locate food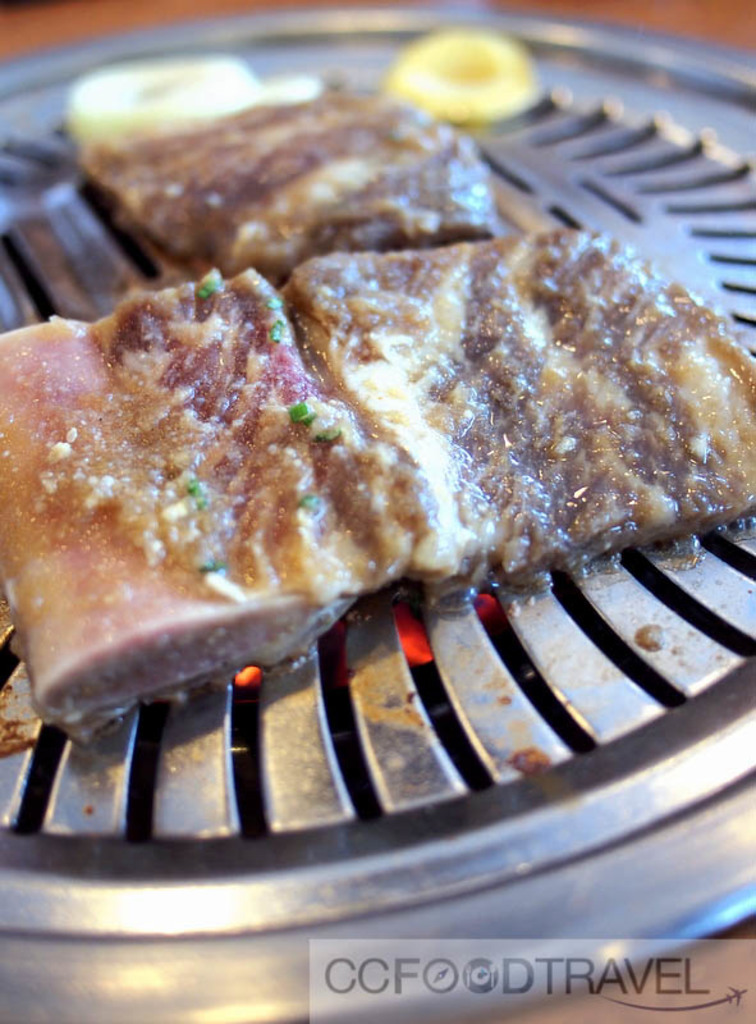
0, 24, 755, 748
